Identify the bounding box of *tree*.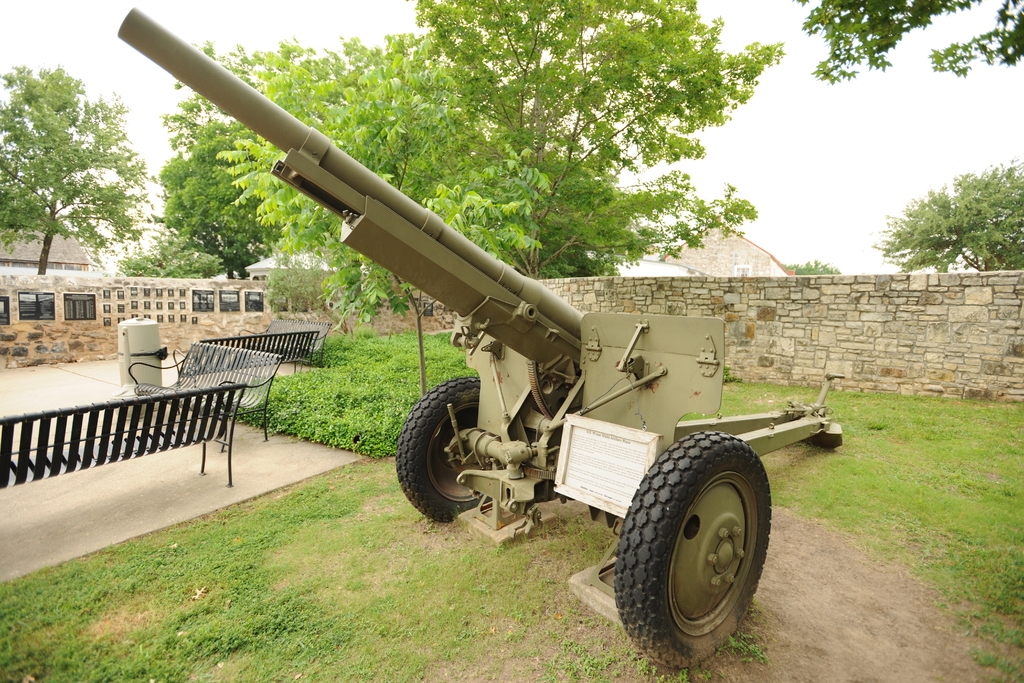
(x1=414, y1=0, x2=794, y2=277).
